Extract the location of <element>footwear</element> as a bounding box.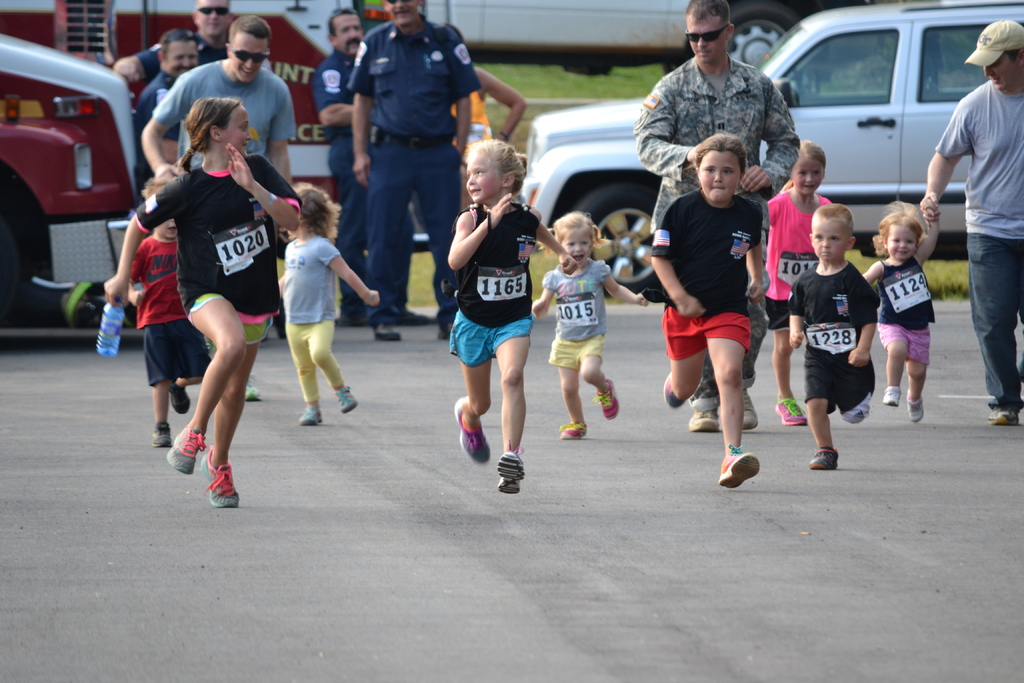
x1=691, y1=407, x2=721, y2=431.
